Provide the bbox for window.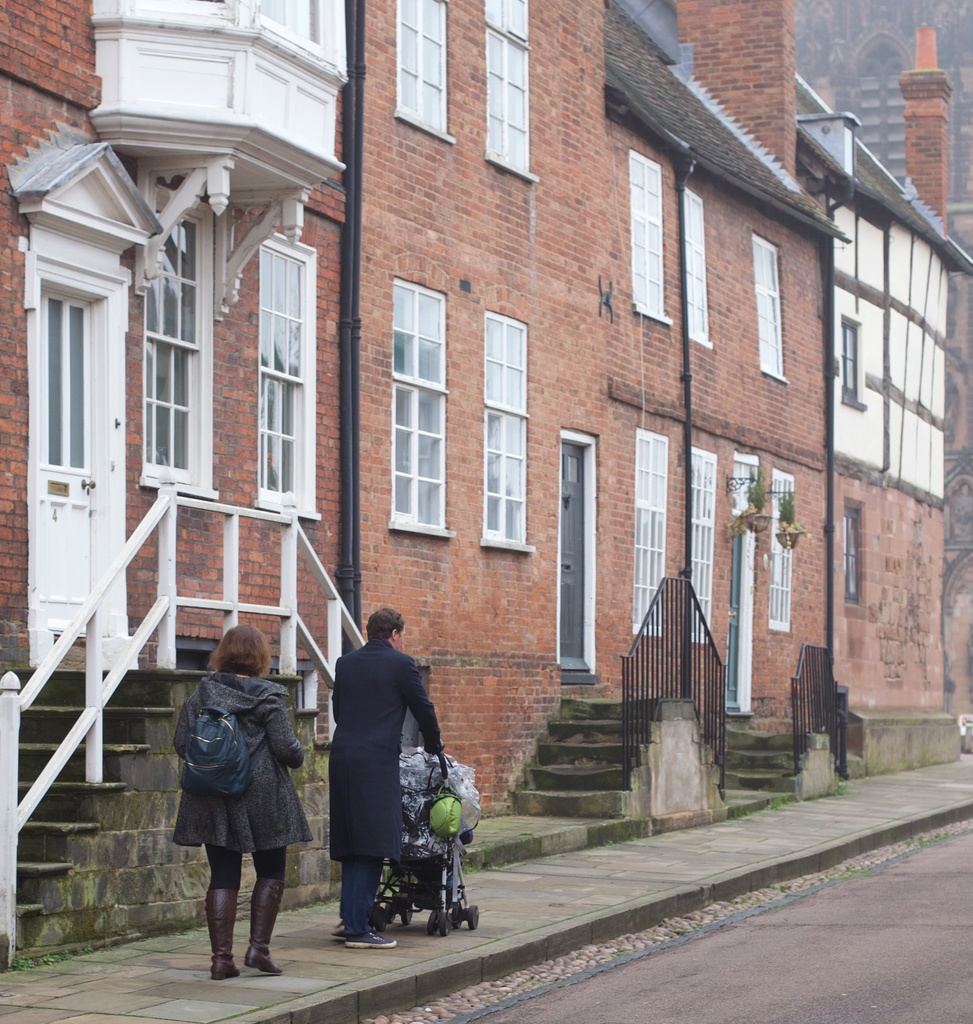
x1=632, y1=423, x2=668, y2=641.
